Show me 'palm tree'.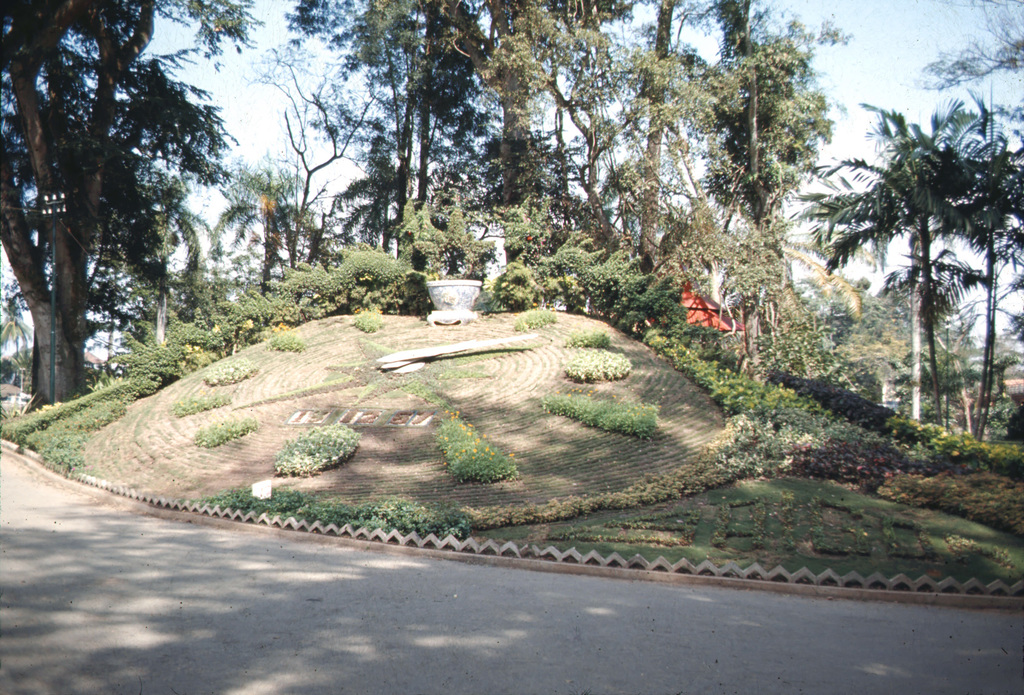
'palm tree' is here: x1=812 y1=108 x2=994 y2=426.
